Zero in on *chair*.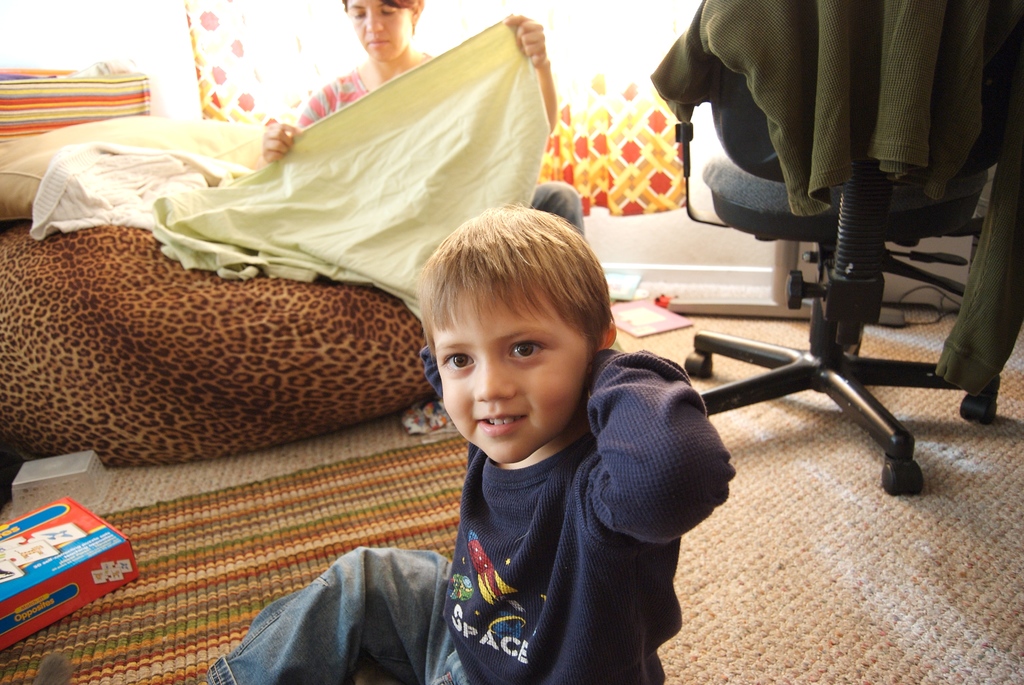
Zeroed in: select_region(675, 40, 991, 471).
